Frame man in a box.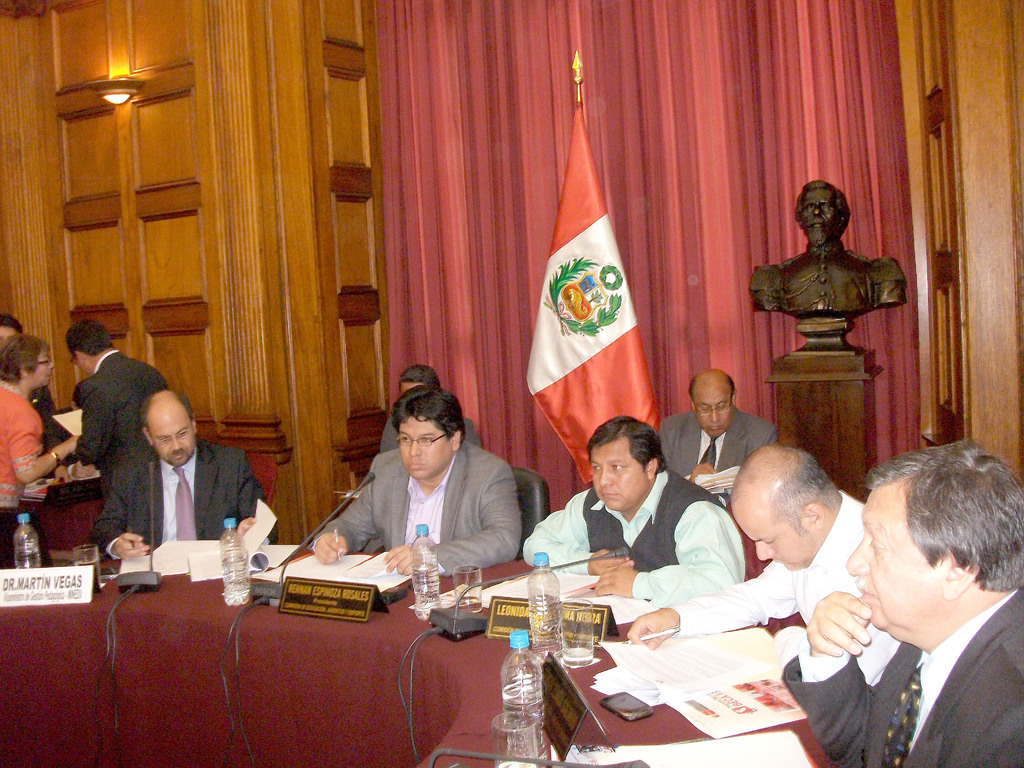
[x1=655, y1=365, x2=779, y2=502].
